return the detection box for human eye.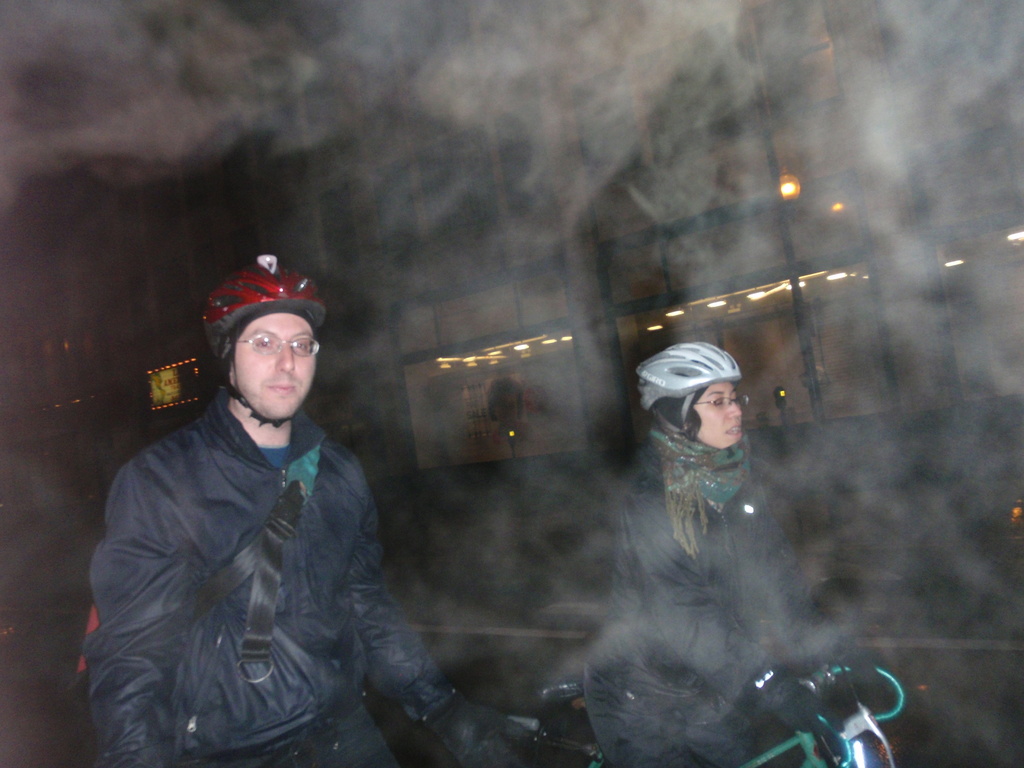
(left=732, top=396, right=746, bottom=408).
